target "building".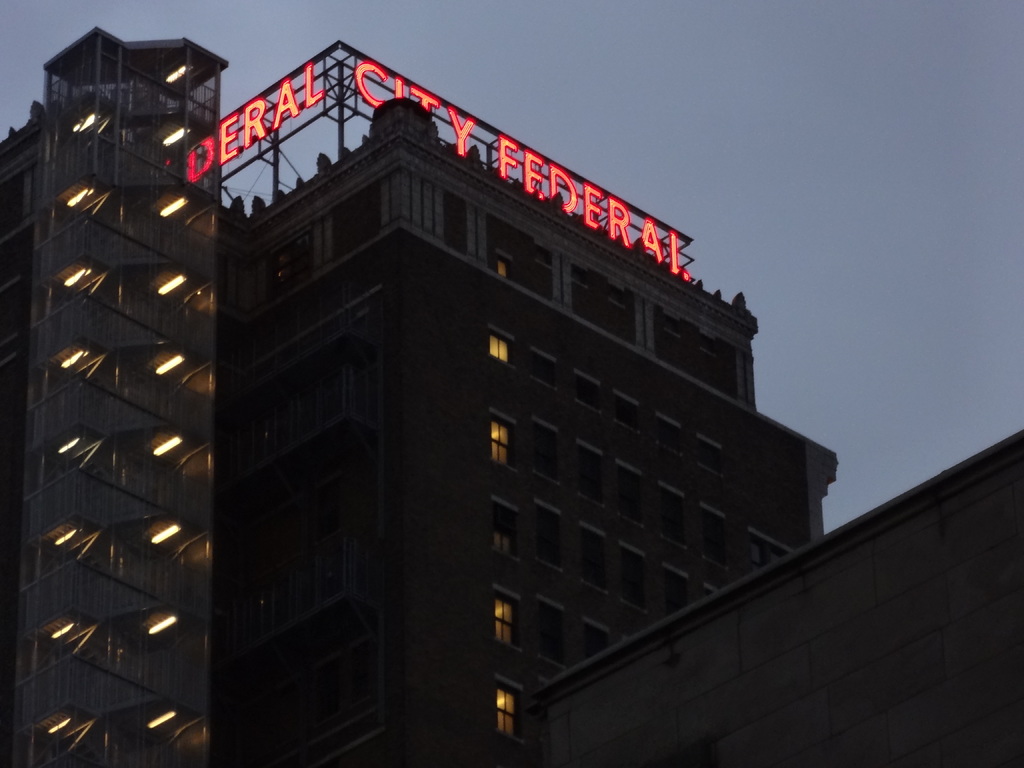
Target region: <region>207, 93, 837, 767</region>.
